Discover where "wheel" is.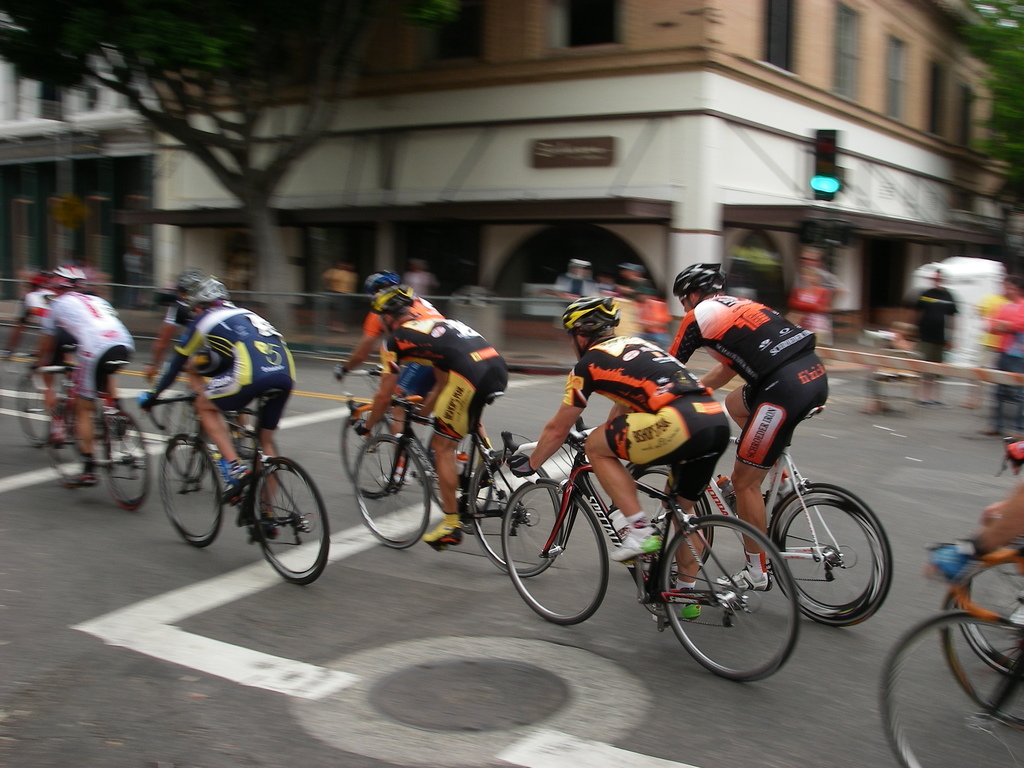
Discovered at [left=501, top=477, right=611, bottom=622].
